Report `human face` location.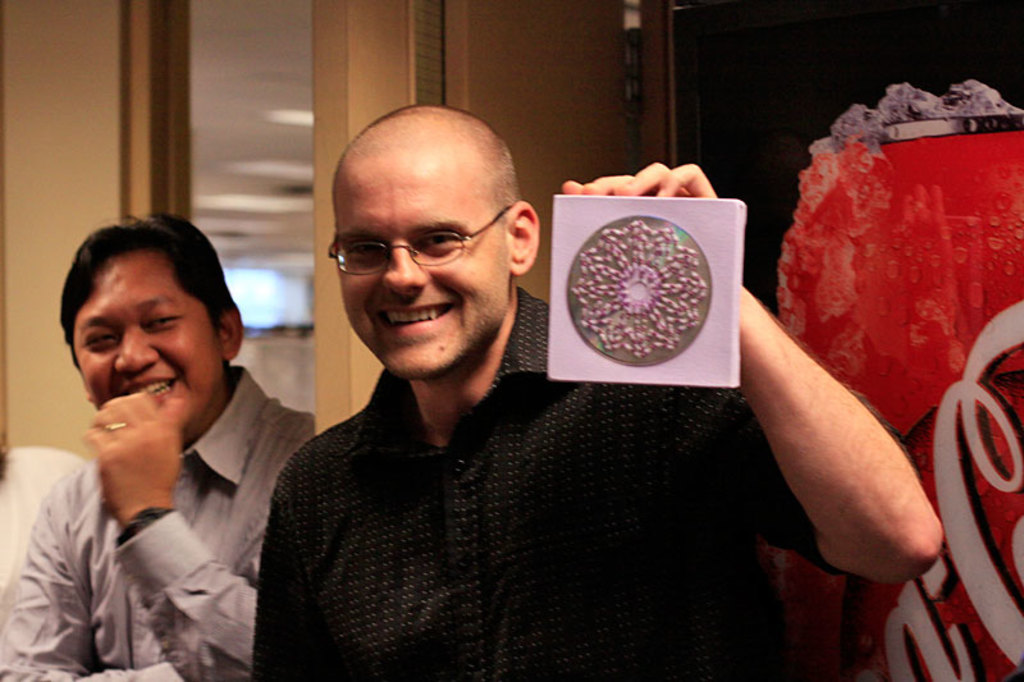
Report: {"left": 60, "top": 247, "right": 230, "bottom": 435}.
